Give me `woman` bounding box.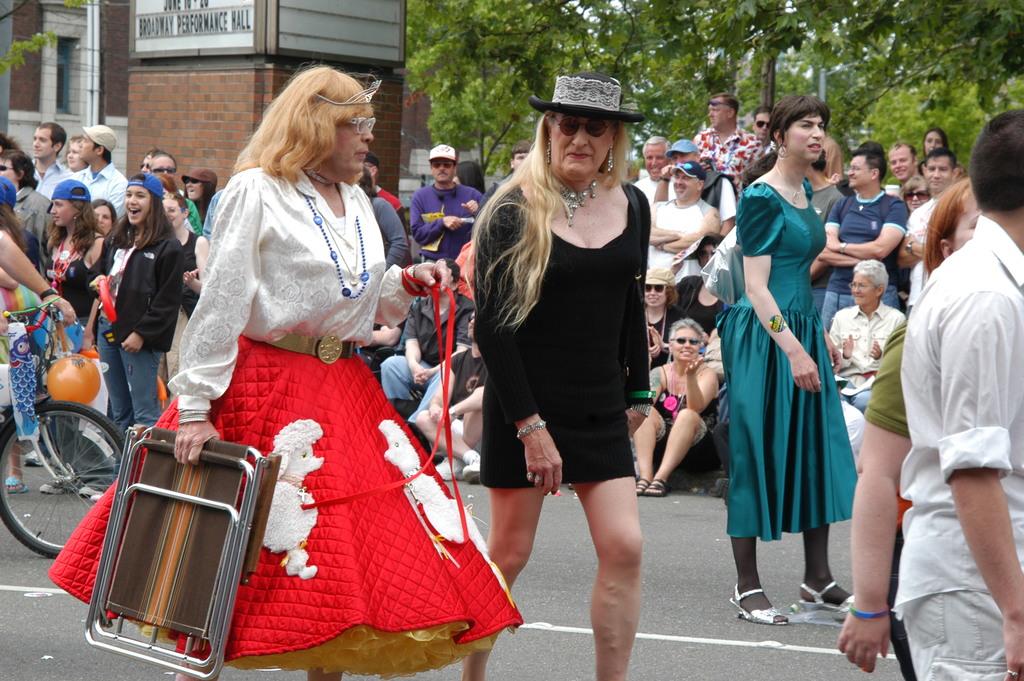
919/123/956/169.
